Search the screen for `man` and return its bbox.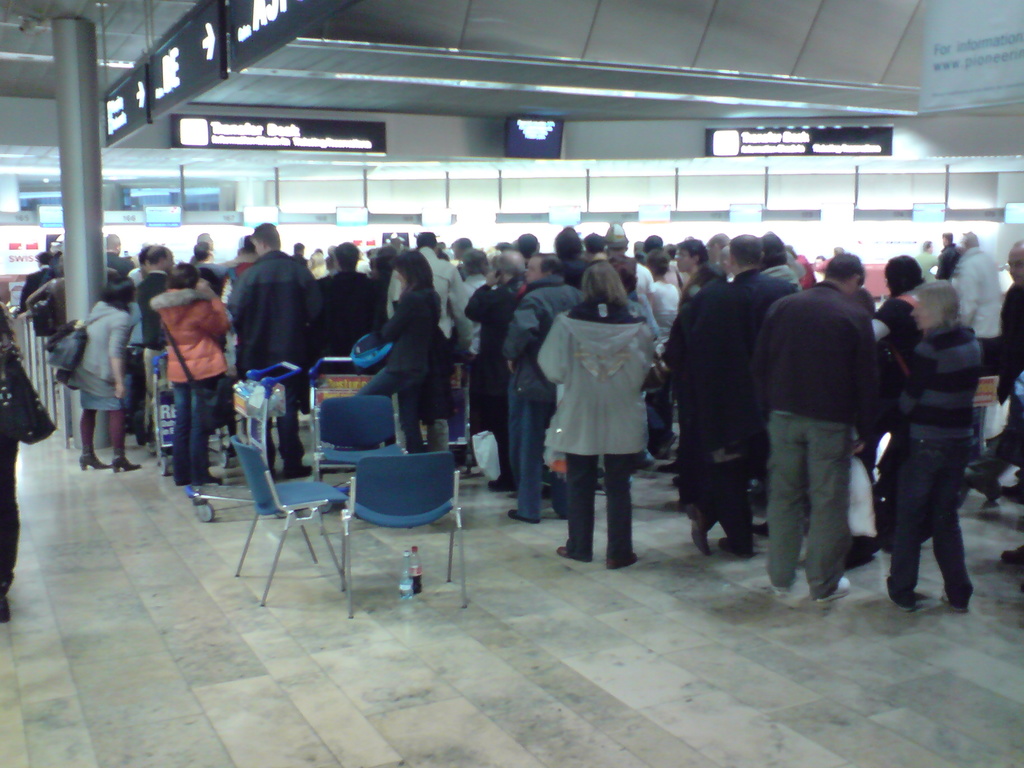
Found: box(759, 244, 899, 619).
